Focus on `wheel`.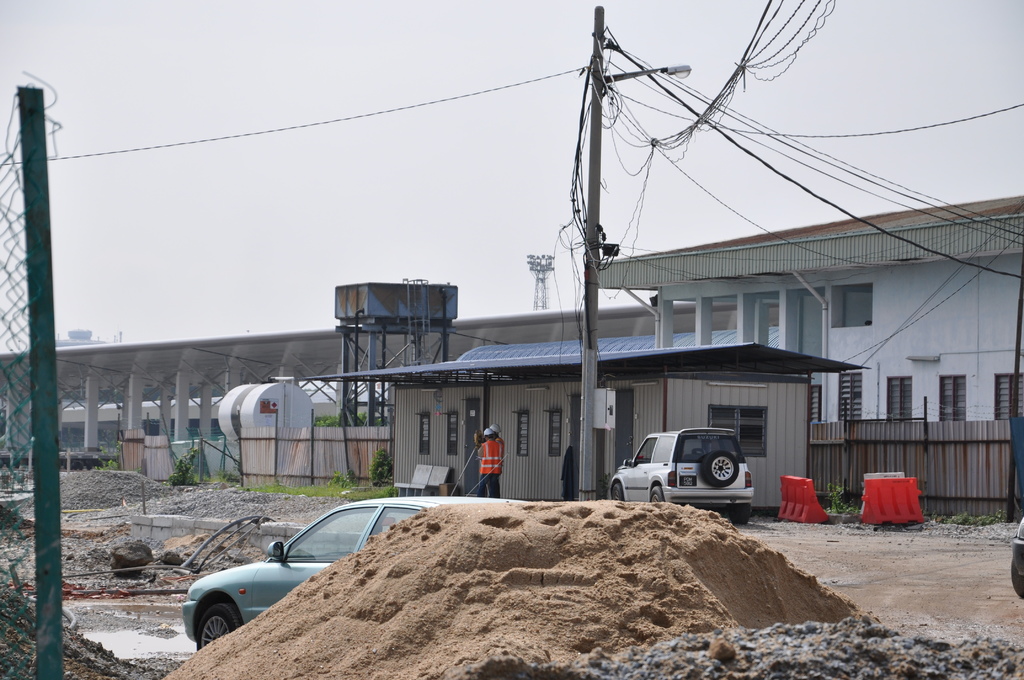
Focused at bbox=[195, 604, 248, 657].
